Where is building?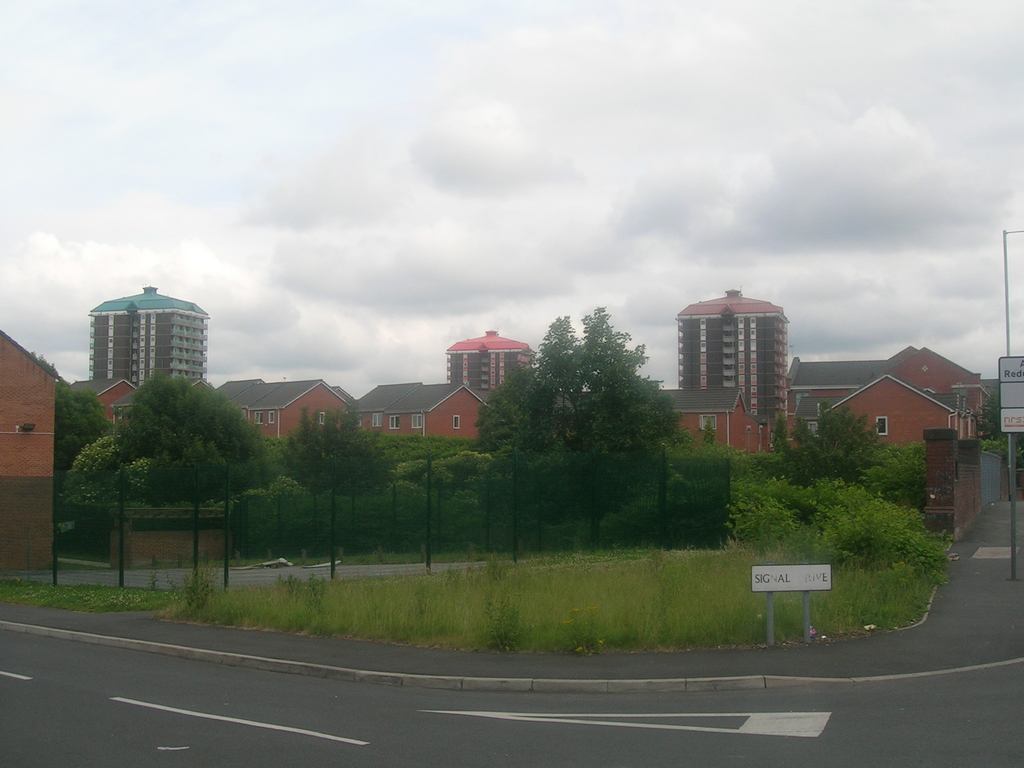
box(446, 331, 538, 403).
